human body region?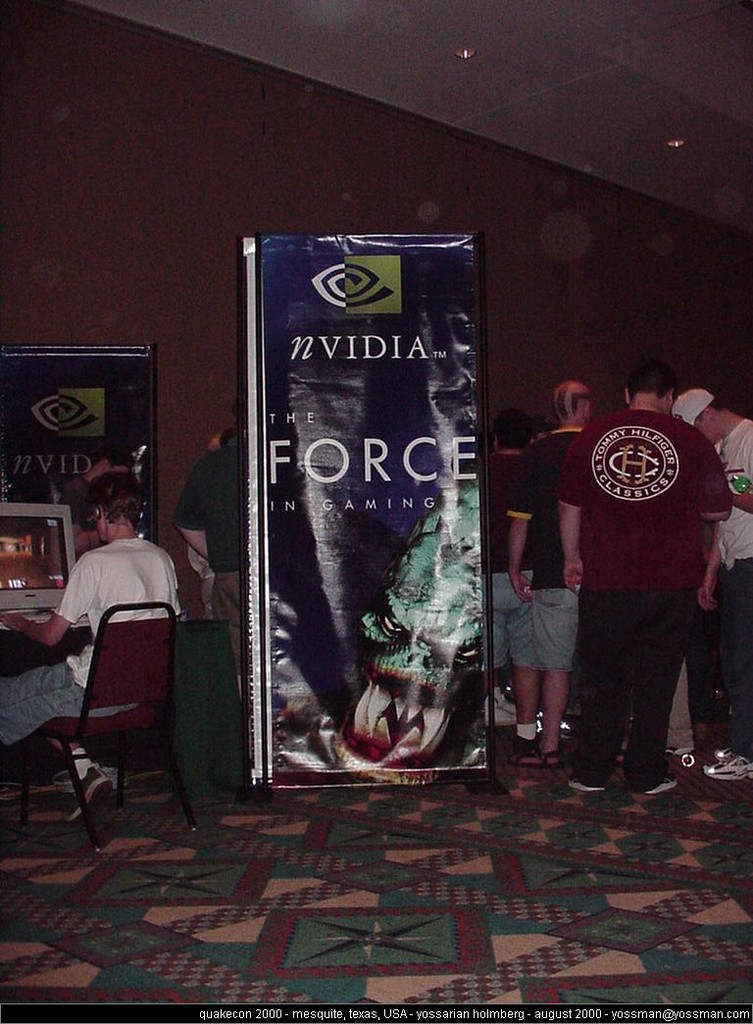
1, 526, 181, 826
